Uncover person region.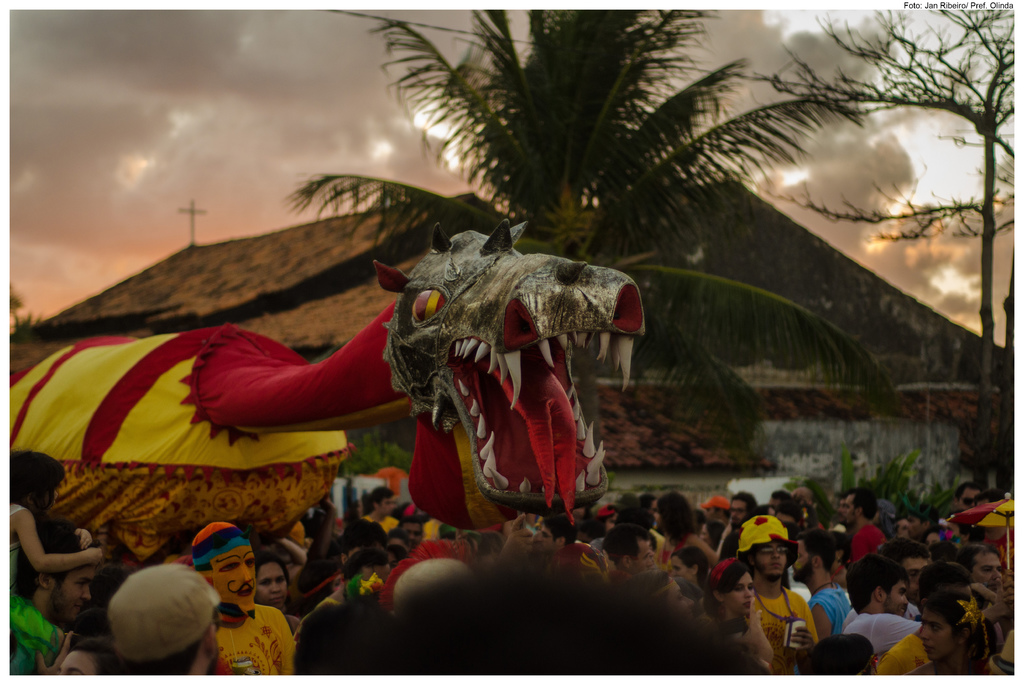
Uncovered: (left=0, top=452, right=99, bottom=593).
